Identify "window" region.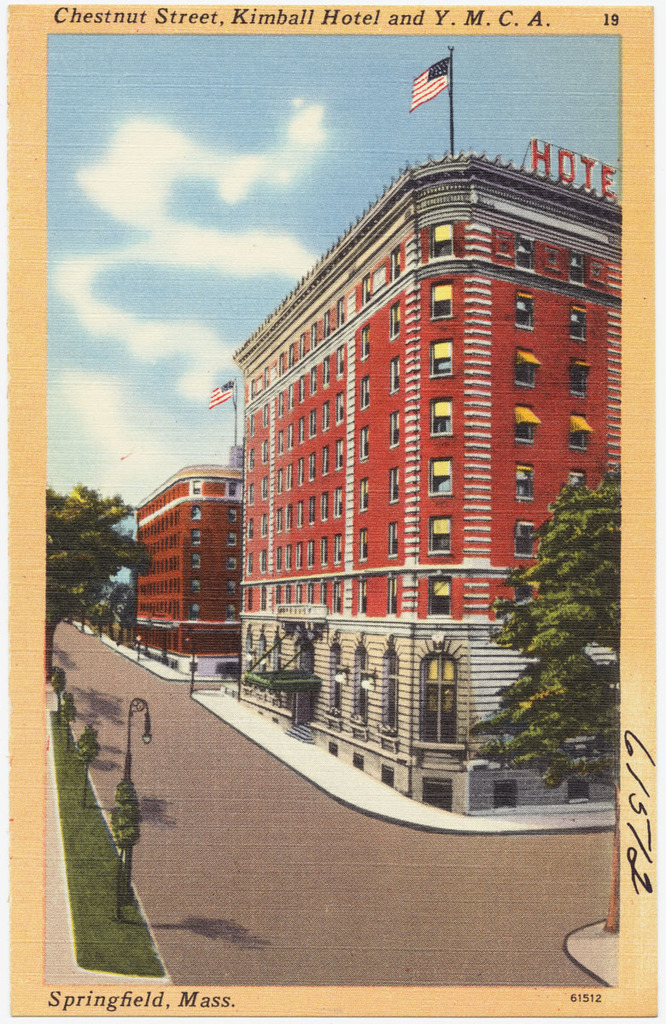
Region: left=324, top=533, right=329, bottom=561.
